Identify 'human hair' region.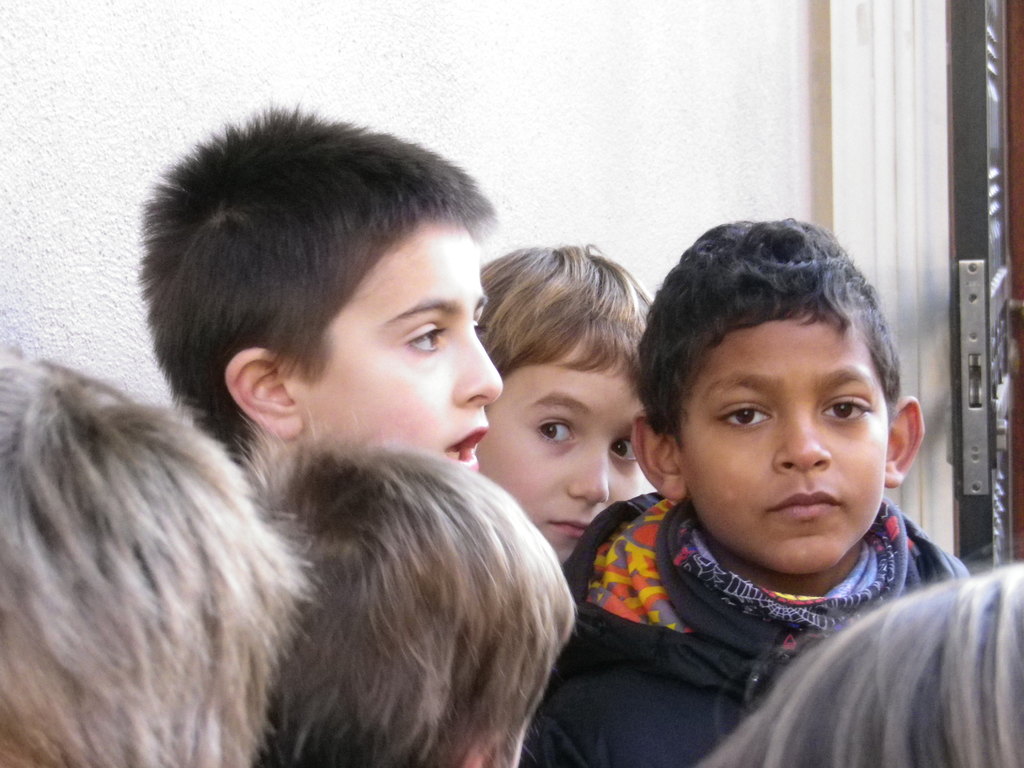
Region: pyautogui.locateOnScreen(476, 241, 652, 382).
